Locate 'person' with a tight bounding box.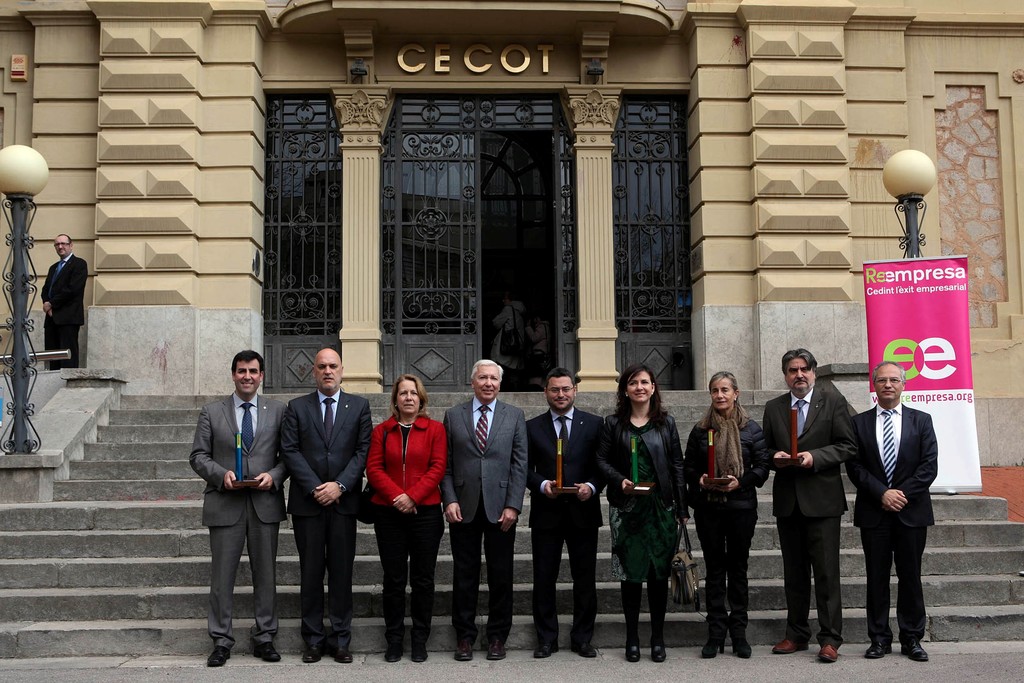
bbox=[527, 366, 610, 655].
